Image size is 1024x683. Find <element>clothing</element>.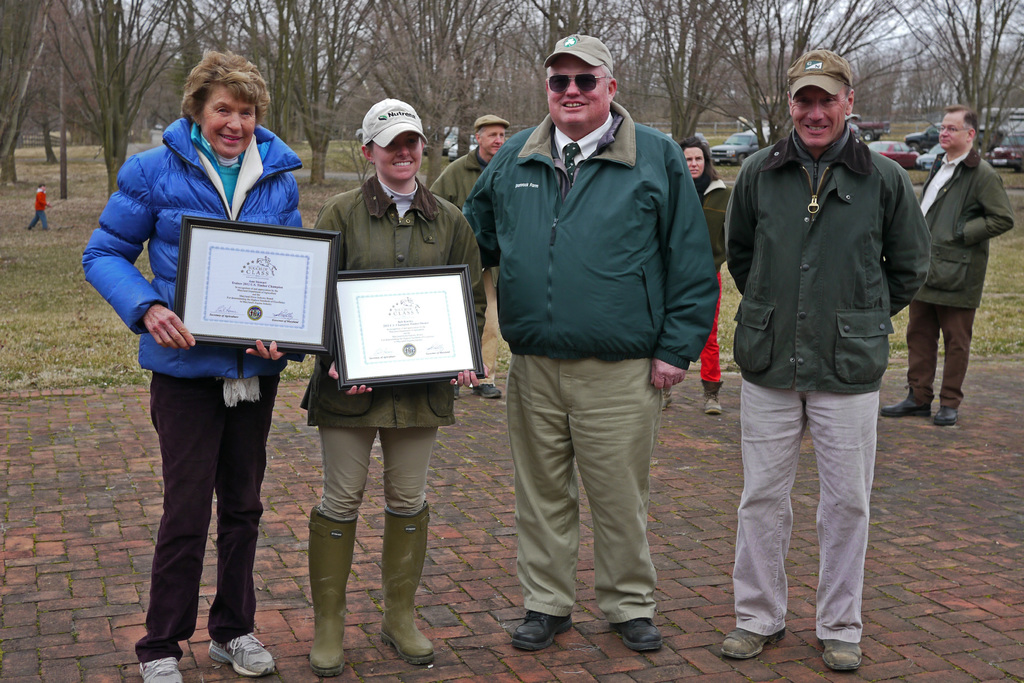
<region>83, 117, 302, 378</region>.
